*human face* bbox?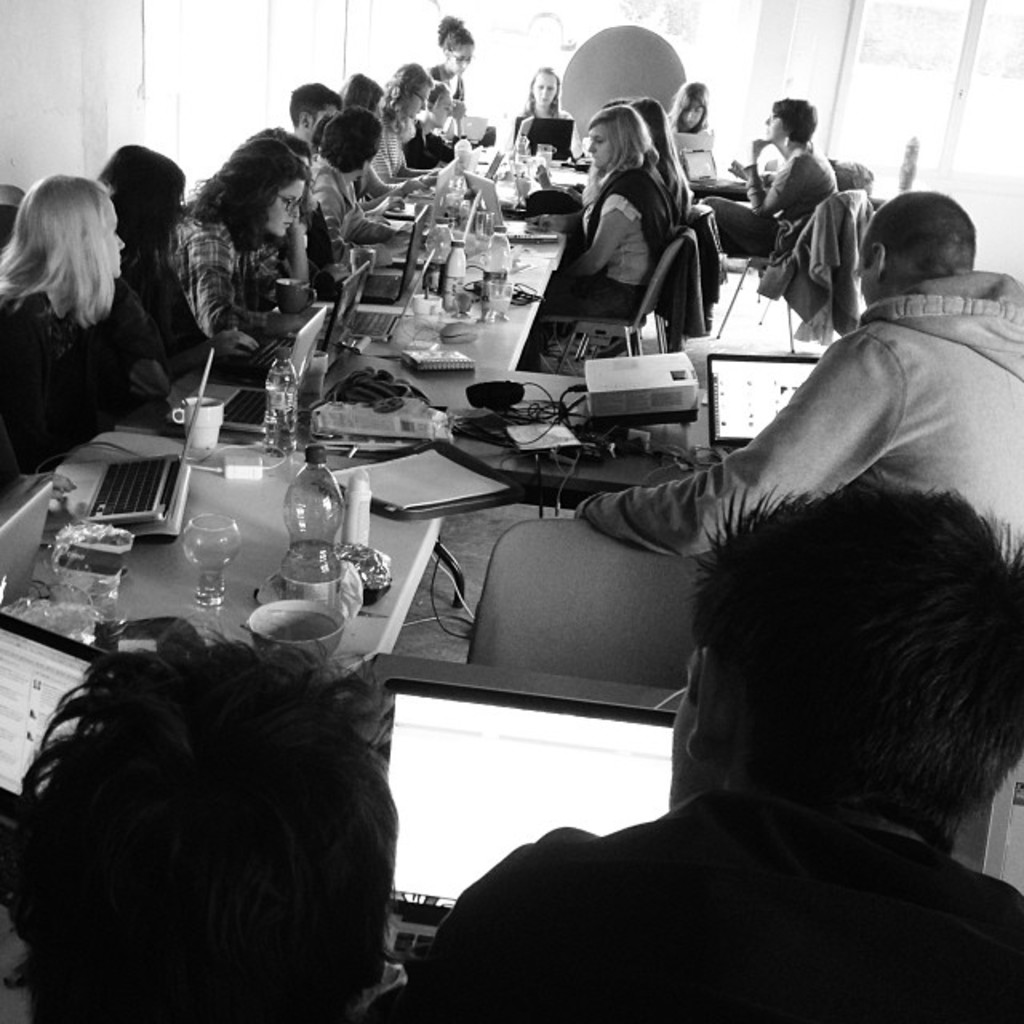
(left=595, top=123, right=598, bottom=157)
